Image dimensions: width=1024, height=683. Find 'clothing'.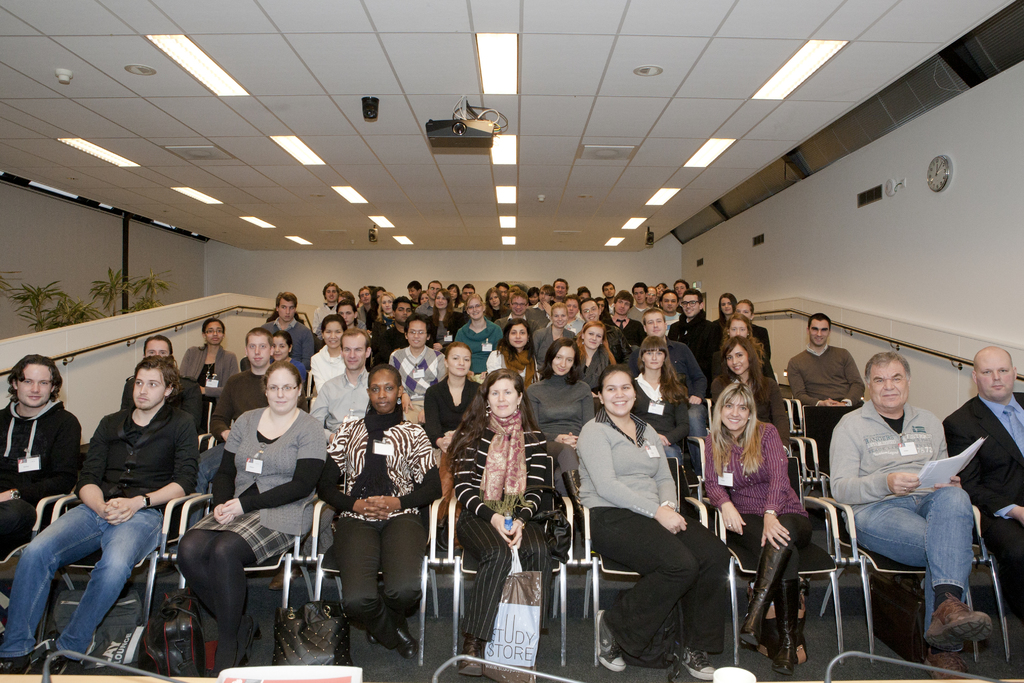
{"left": 225, "top": 355, "right": 276, "bottom": 406}.
